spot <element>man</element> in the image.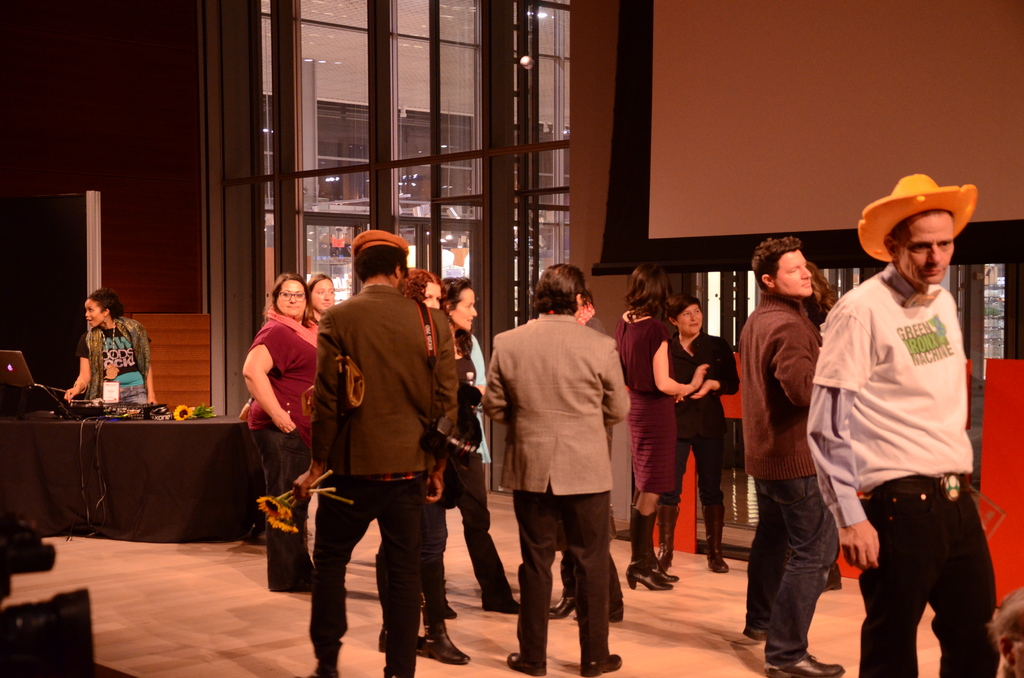
<element>man</element> found at 732:239:853:677.
